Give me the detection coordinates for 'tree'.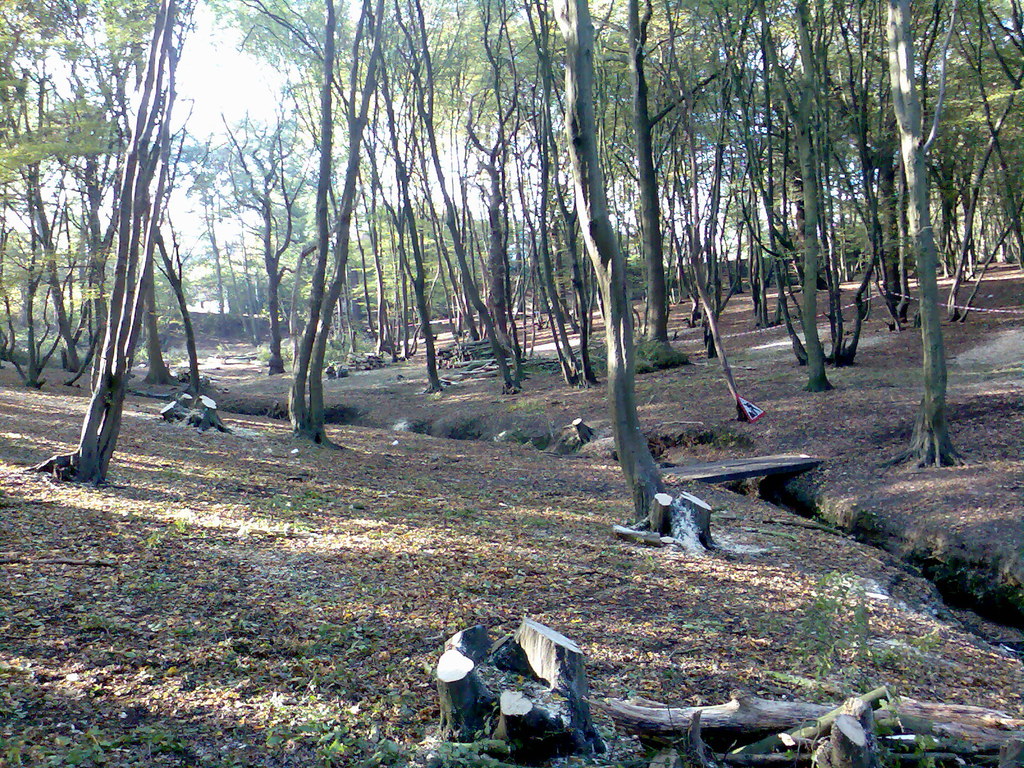
crop(33, 0, 211, 486).
